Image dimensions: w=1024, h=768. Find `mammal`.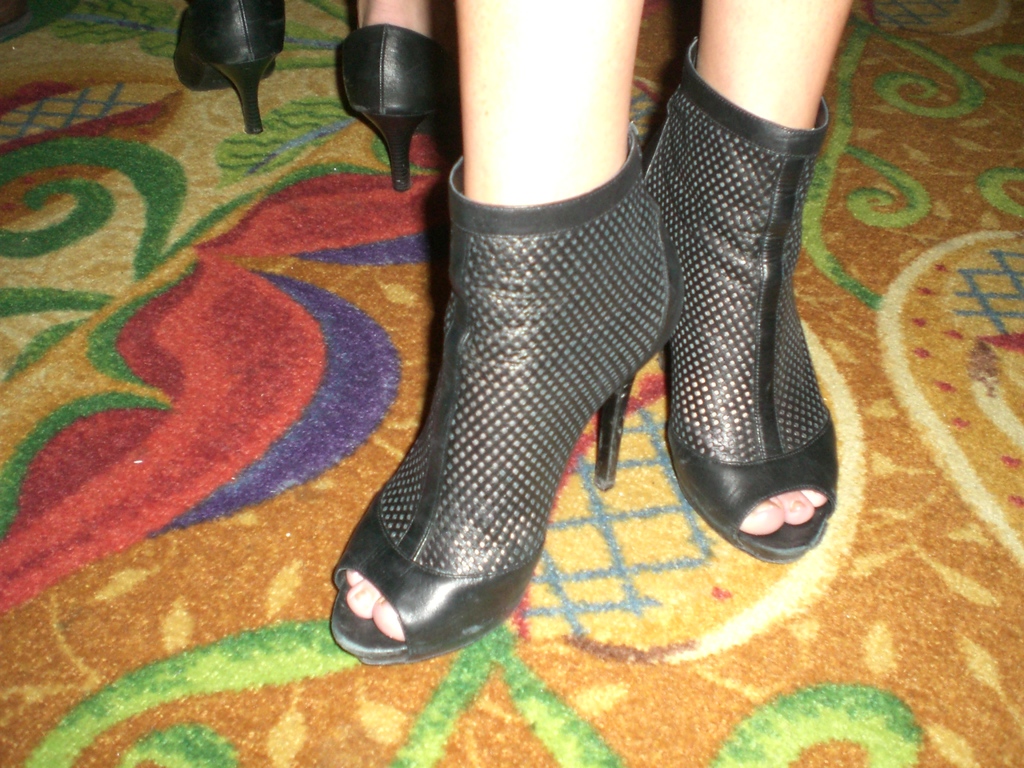
[x1=329, y1=0, x2=852, y2=669].
